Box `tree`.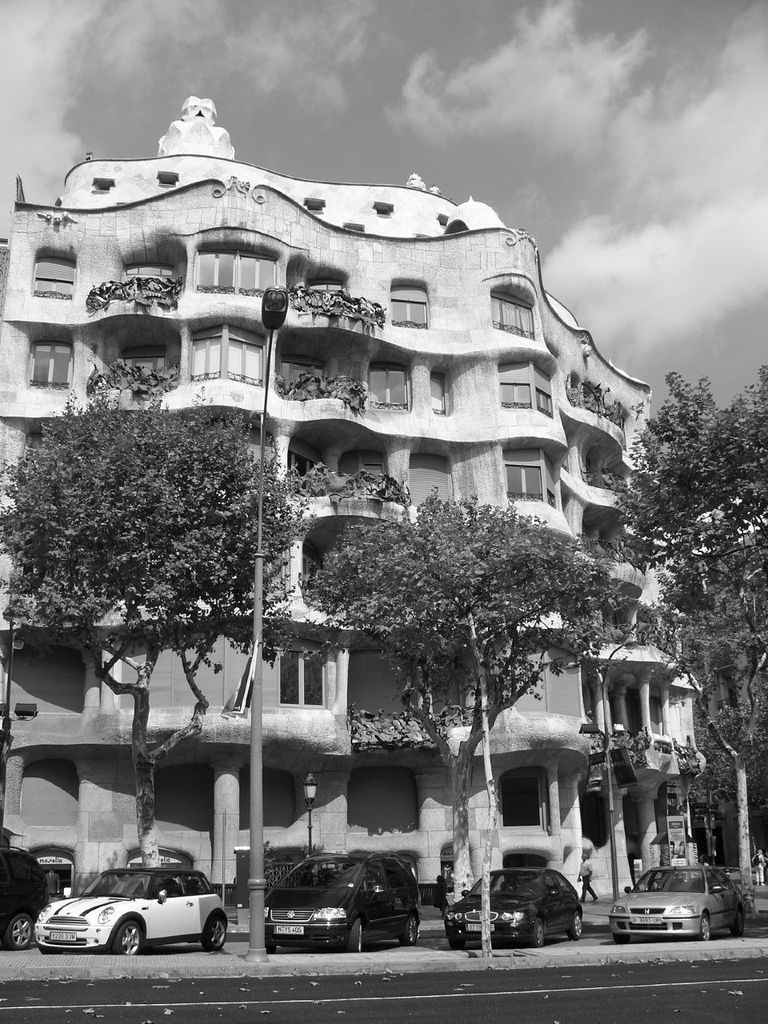
Rect(302, 486, 621, 954).
